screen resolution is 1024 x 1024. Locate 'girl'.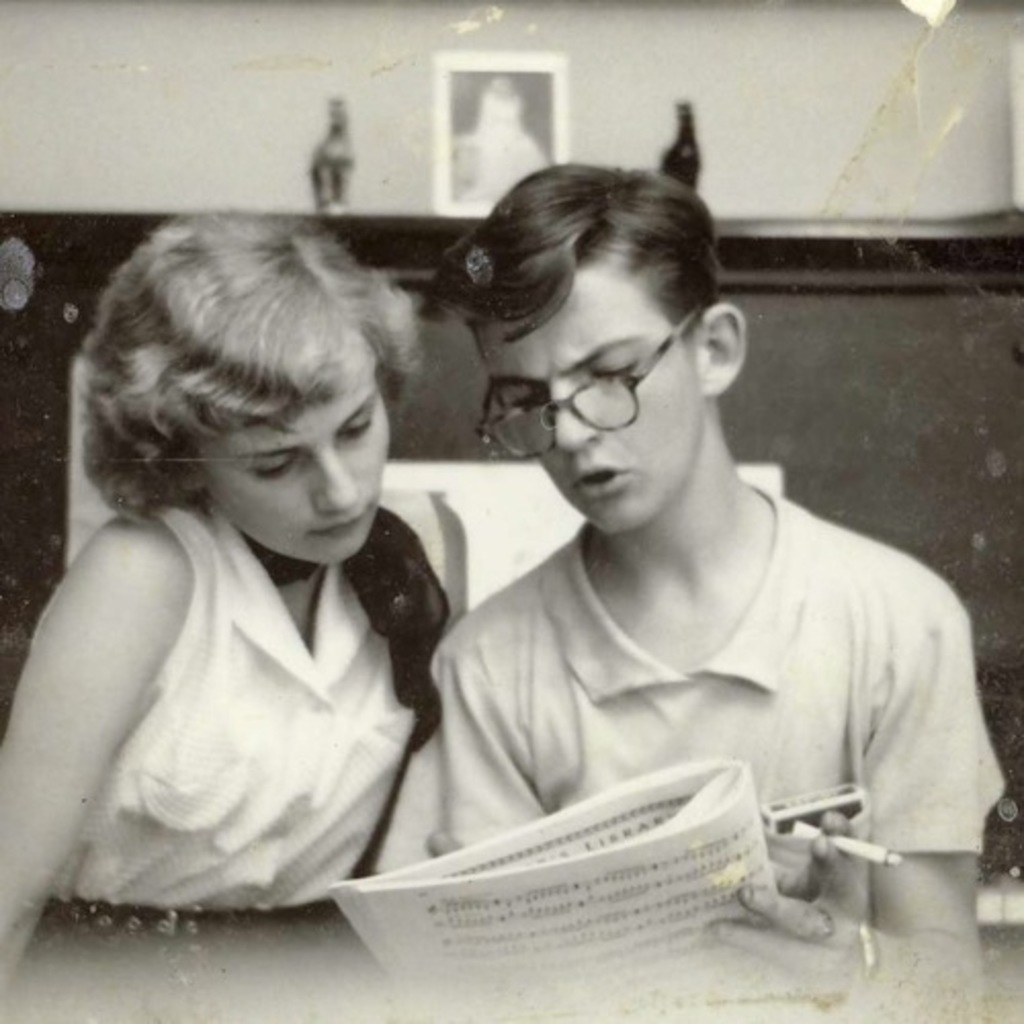
{"x1": 0, "y1": 211, "x2": 449, "y2": 981}.
